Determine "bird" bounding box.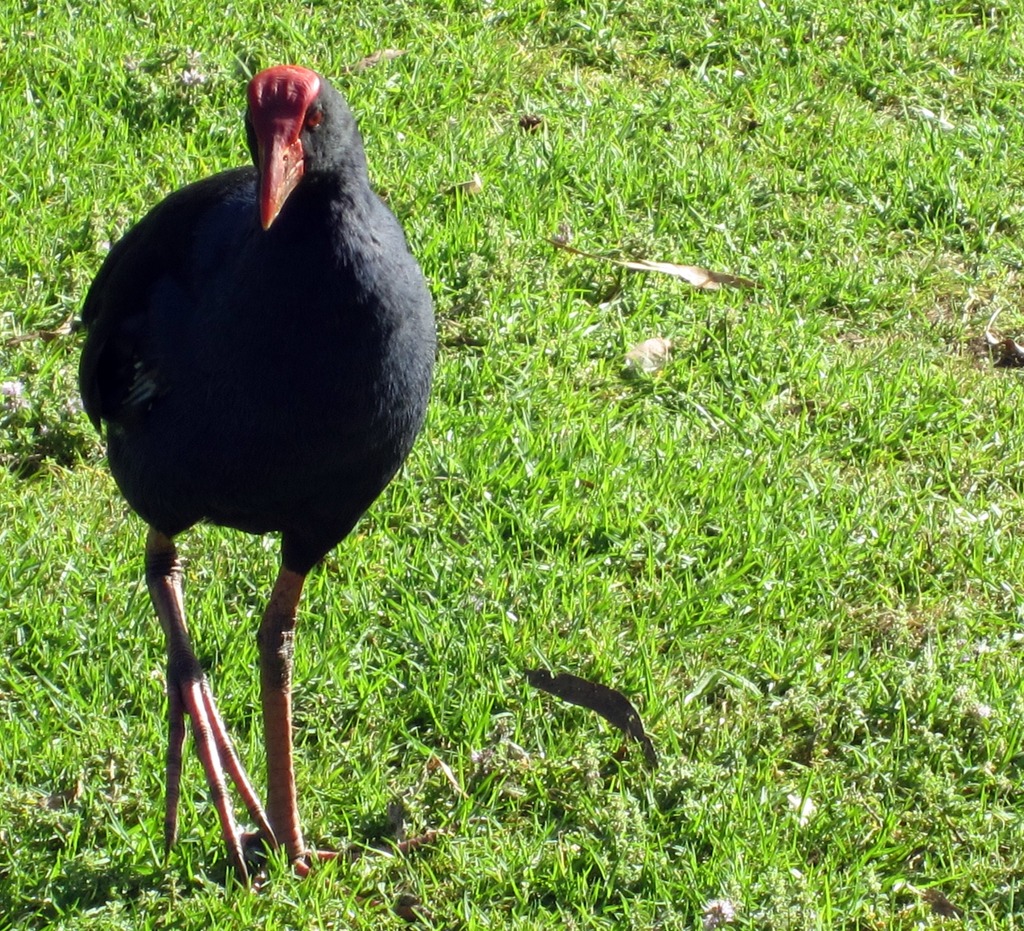
Determined: crop(81, 68, 447, 873).
